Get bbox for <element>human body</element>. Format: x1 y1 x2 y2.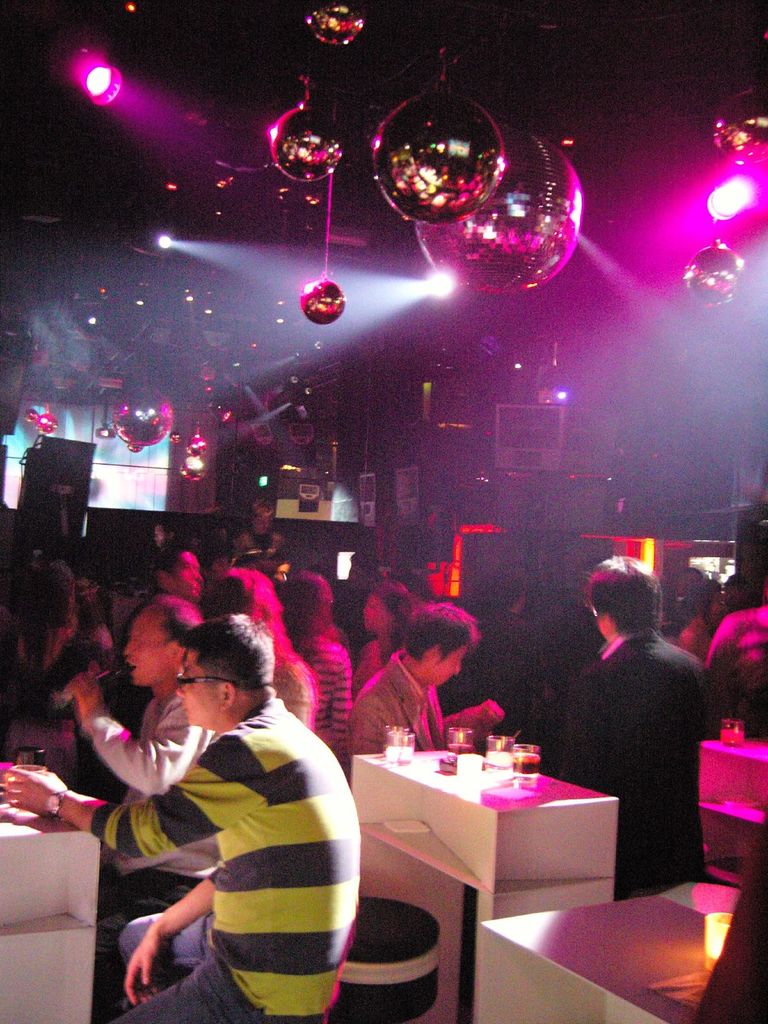
298 622 358 774.
